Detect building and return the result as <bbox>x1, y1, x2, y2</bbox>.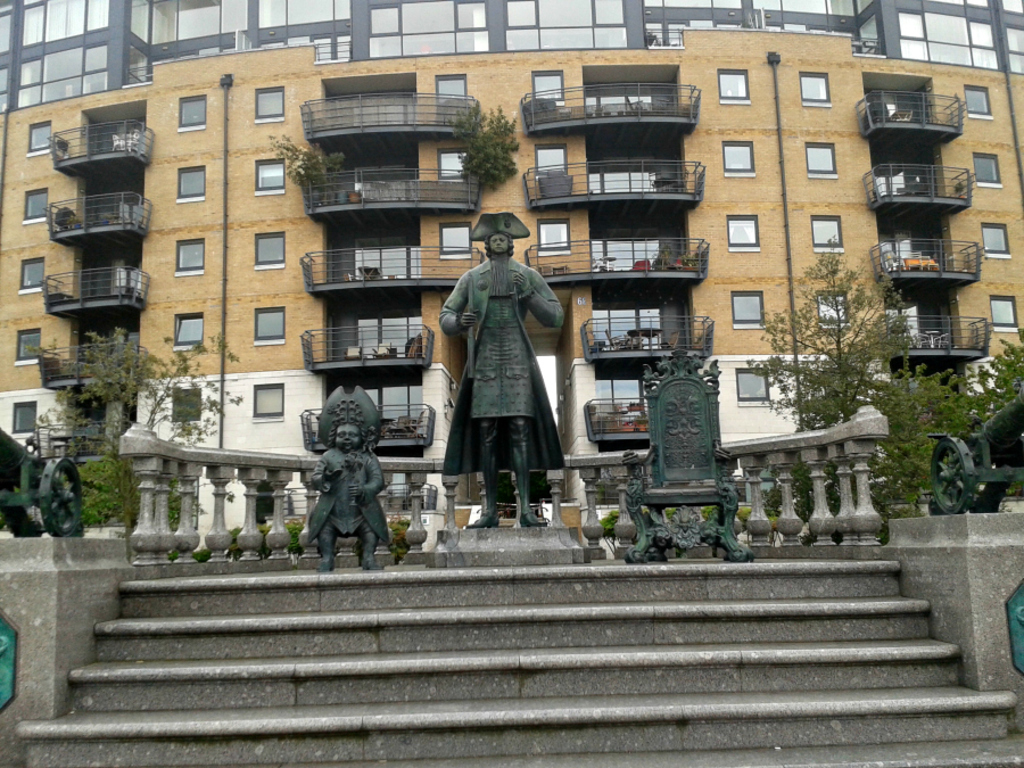
<bbox>0, 11, 1006, 538</bbox>.
